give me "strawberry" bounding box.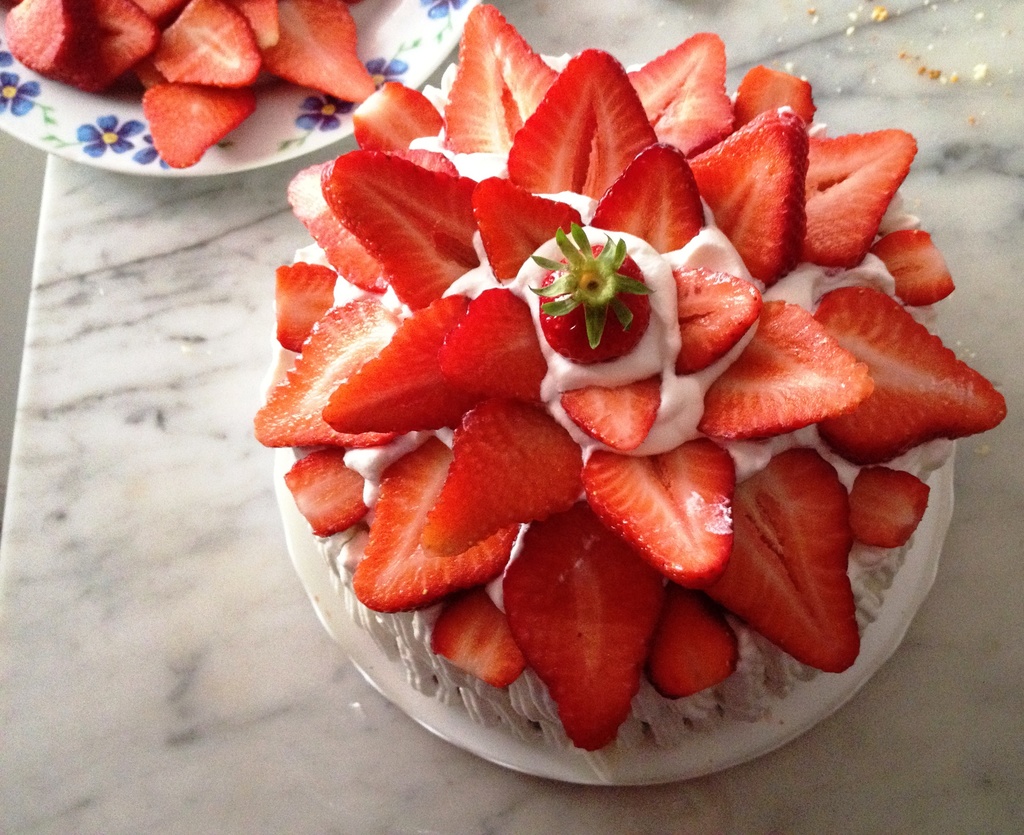
[x1=797, y1=125, x2=912, y2=280].
